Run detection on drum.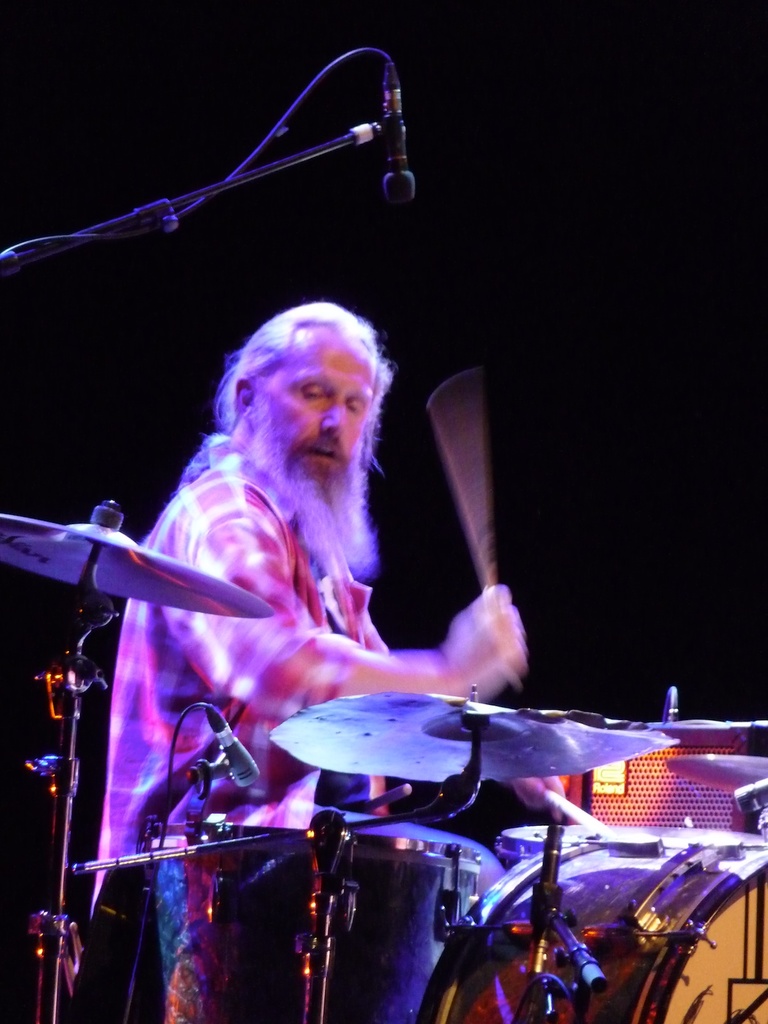
Result: <box>432,836,767,1023</box>.
